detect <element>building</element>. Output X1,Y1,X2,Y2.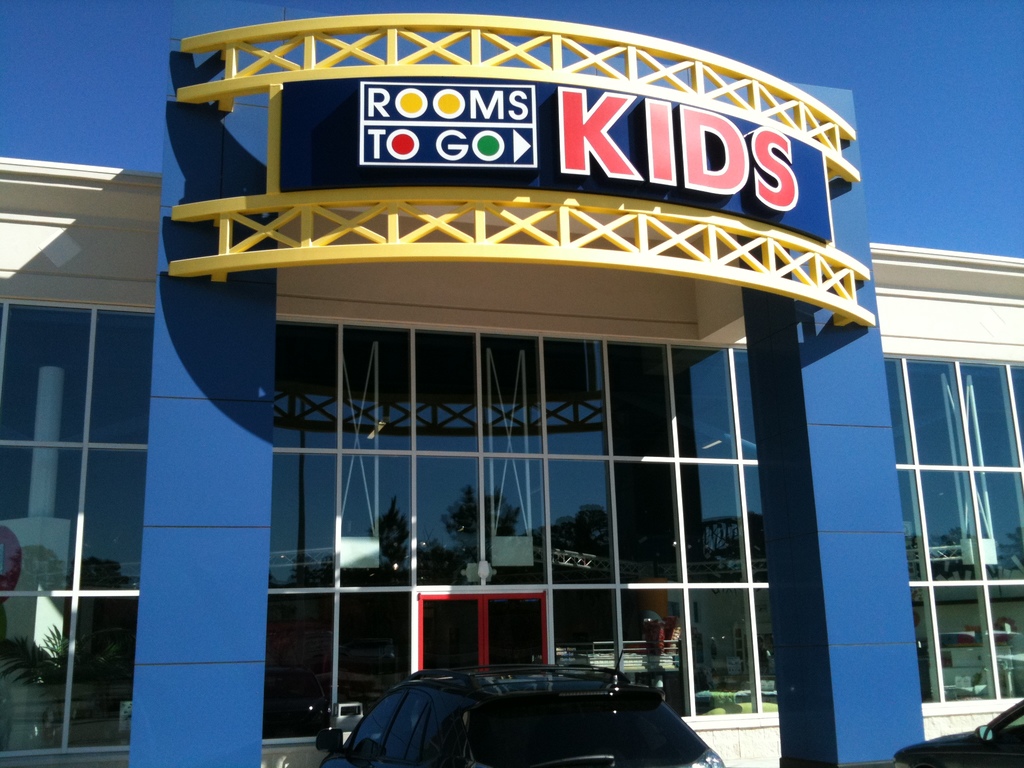
0,16,1023,767.
